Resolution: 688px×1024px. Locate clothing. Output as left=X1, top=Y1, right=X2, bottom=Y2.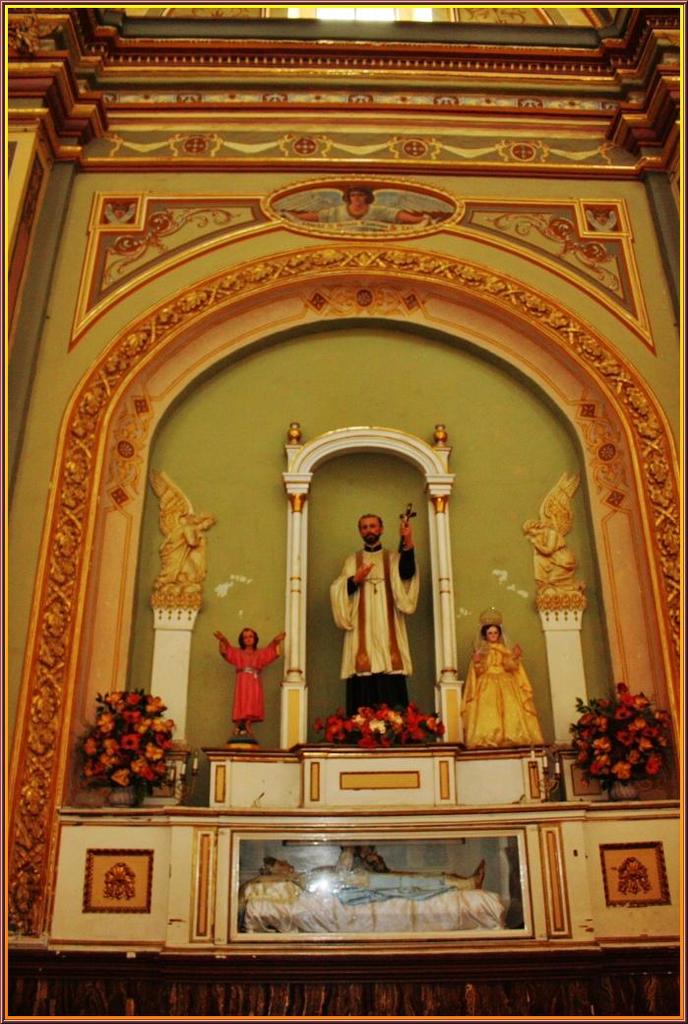
left=332, top=504, right=433, bottom=713.
